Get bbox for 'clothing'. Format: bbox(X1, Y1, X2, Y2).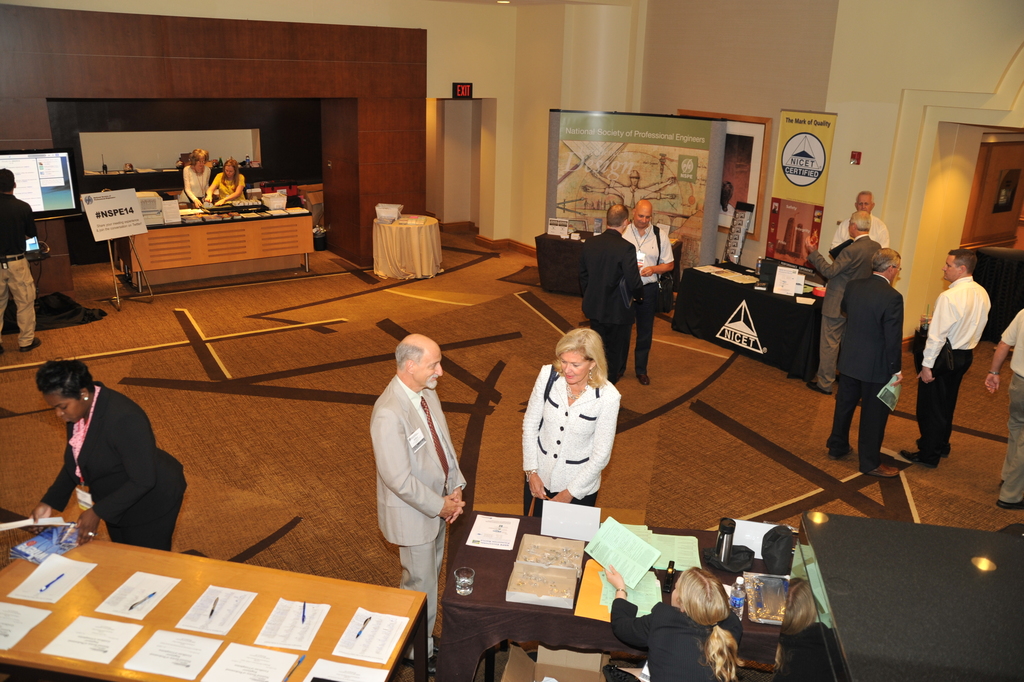
bbox(366, 357, 478, 636).
